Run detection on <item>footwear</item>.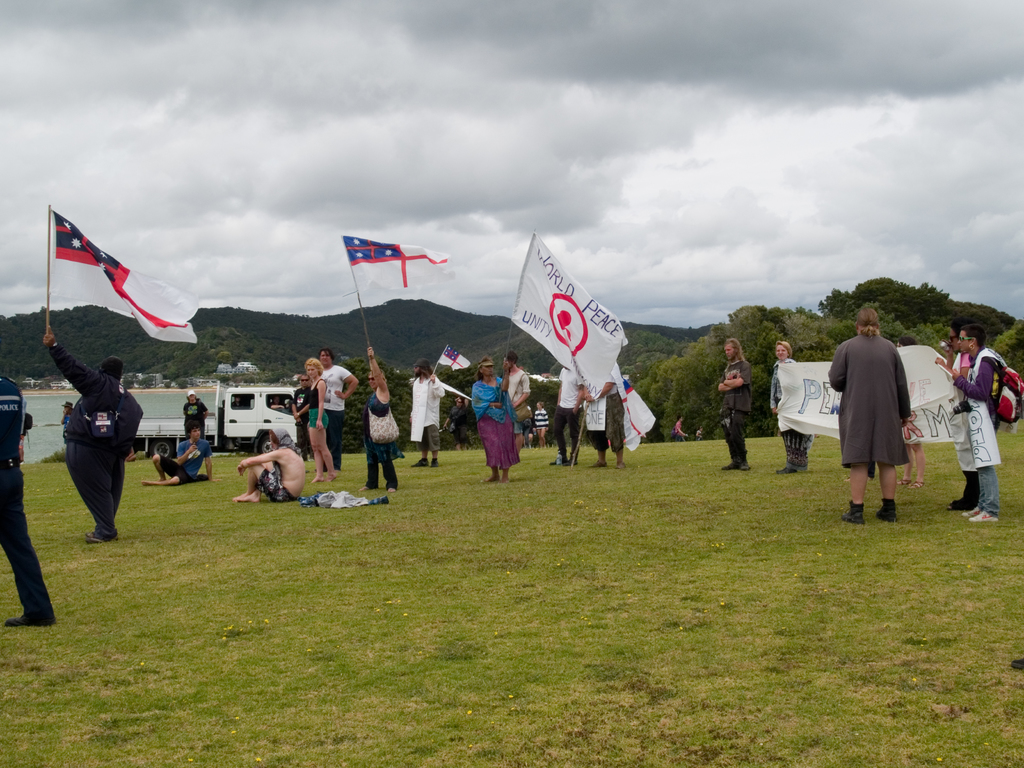
Result: 81 529 116 545.
